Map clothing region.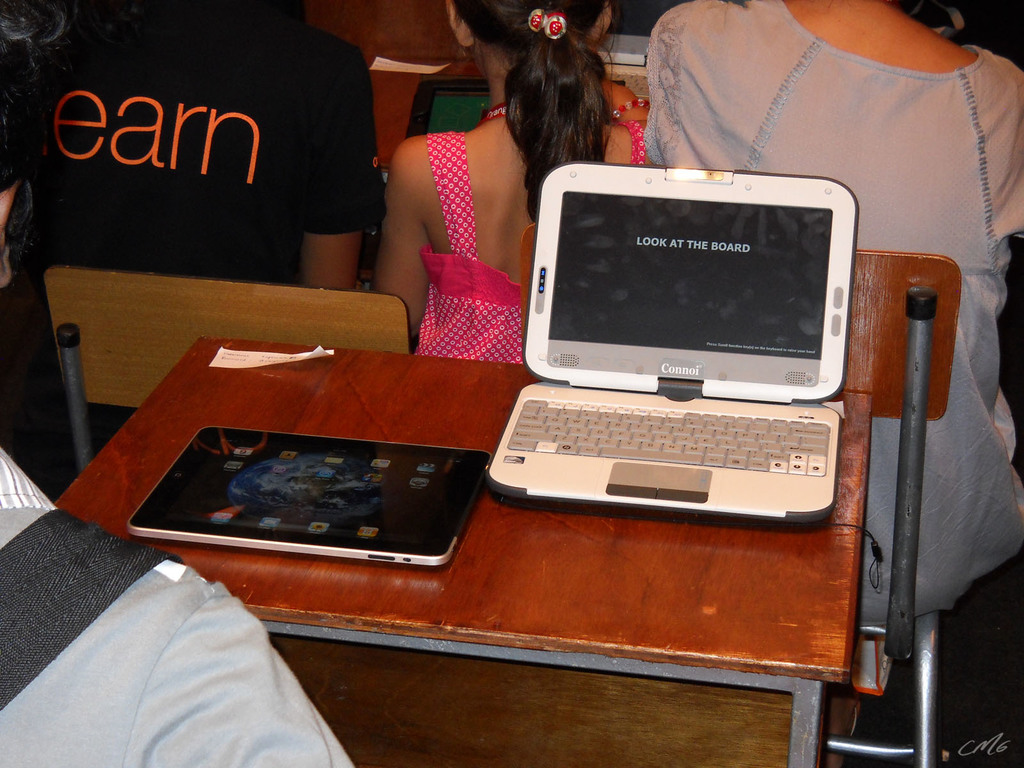
Mapped to pyautogui.locateOnScreen(0, 5, 388, 287).
